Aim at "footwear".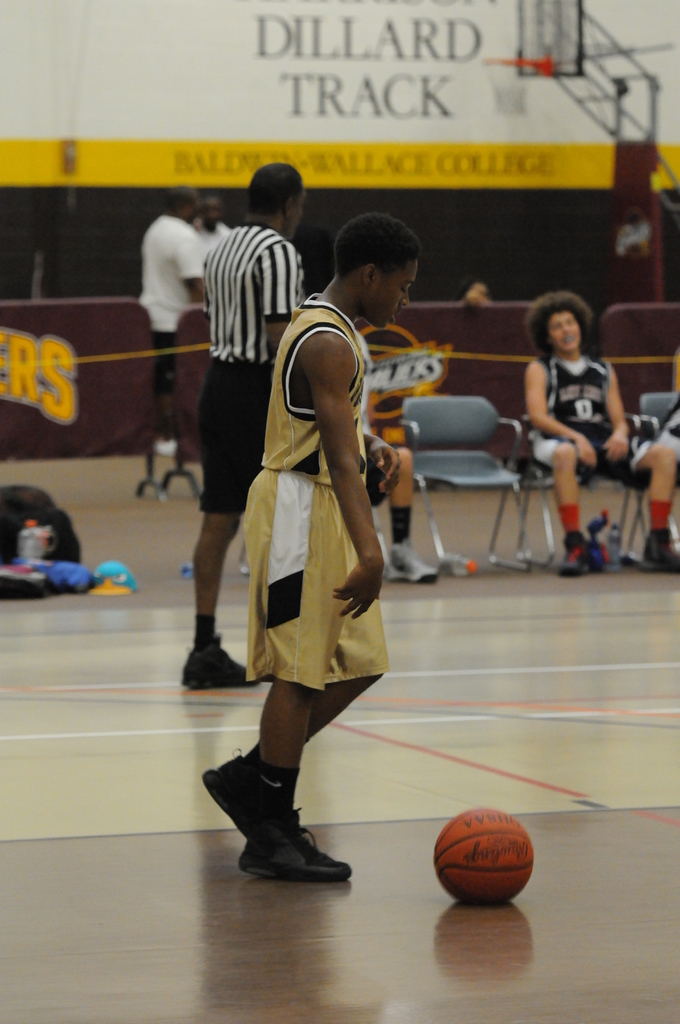
Aimed at rect(179, 629, 256, 691).
